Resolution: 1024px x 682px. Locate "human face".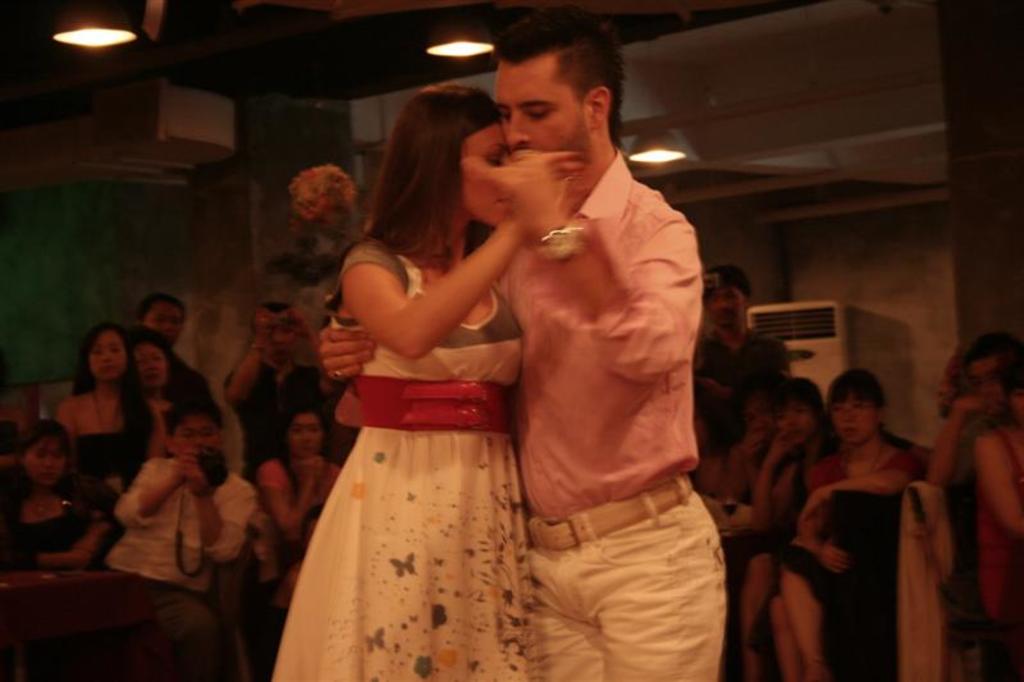
box(287, 416, 320, 458).
